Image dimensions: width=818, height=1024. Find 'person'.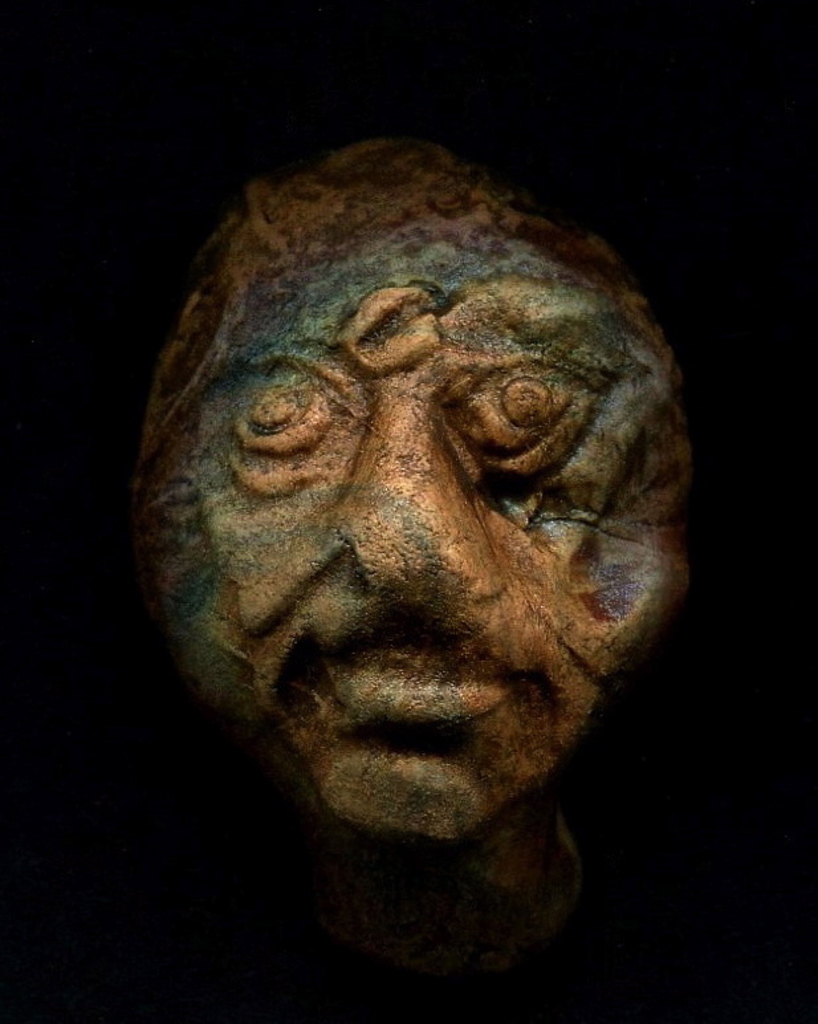
<bbox>94, 111, 725, 874</bbox>.
